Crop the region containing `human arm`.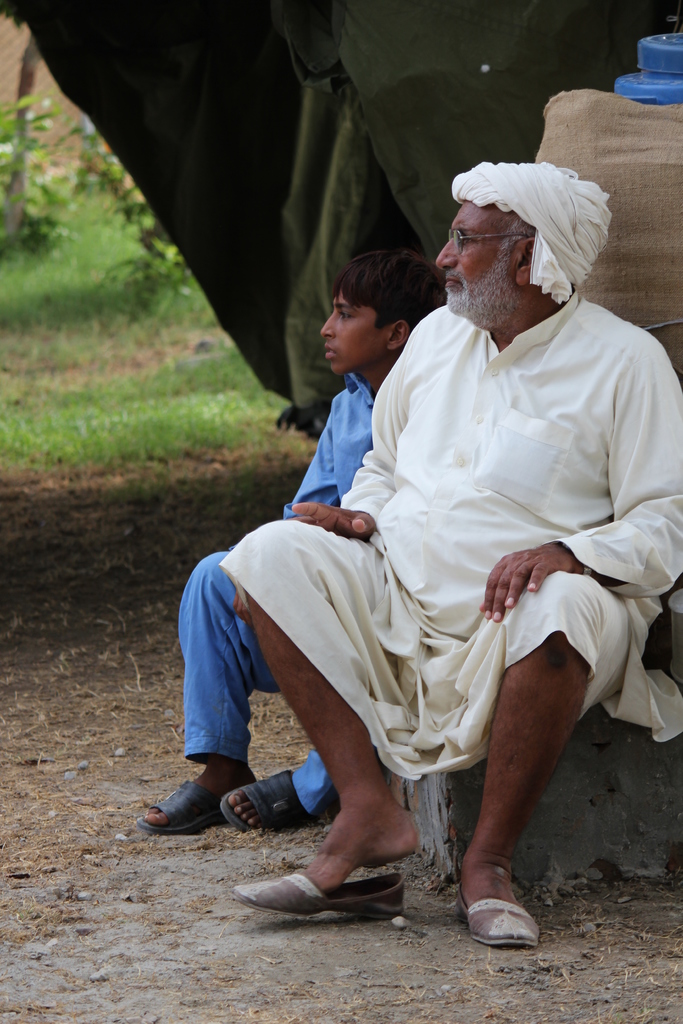
Crop region: pyautogui.locateOnScreen(309, 357, 422, 540).
